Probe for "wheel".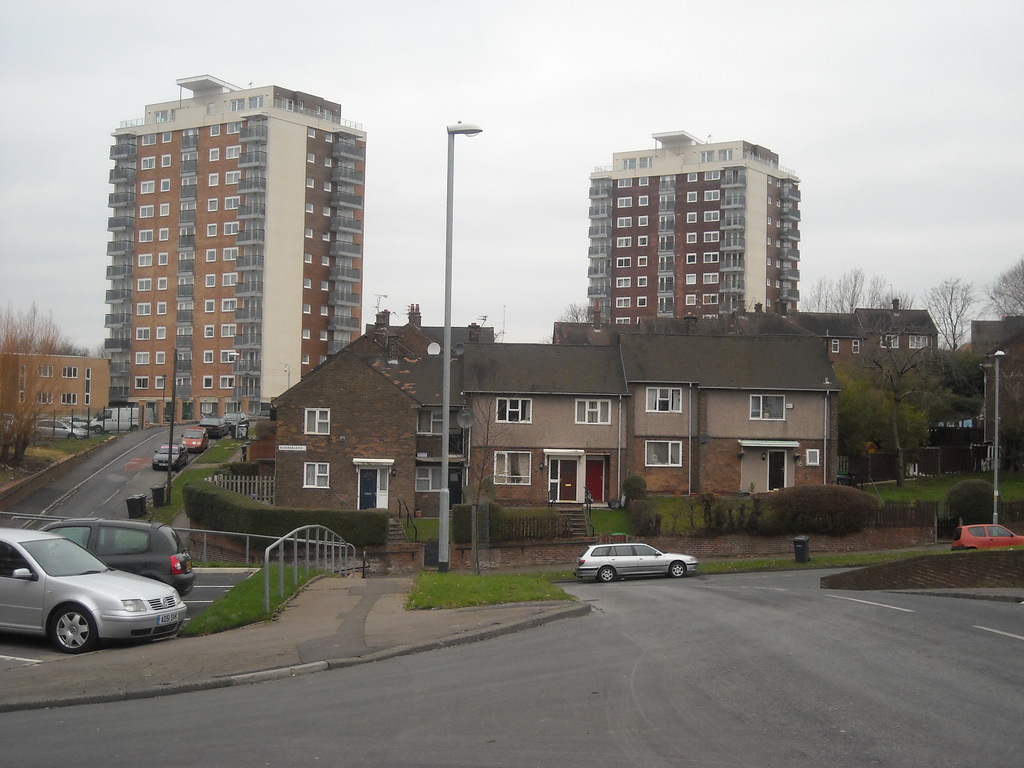
Probe result: box=[600, 565, 612, 582].
